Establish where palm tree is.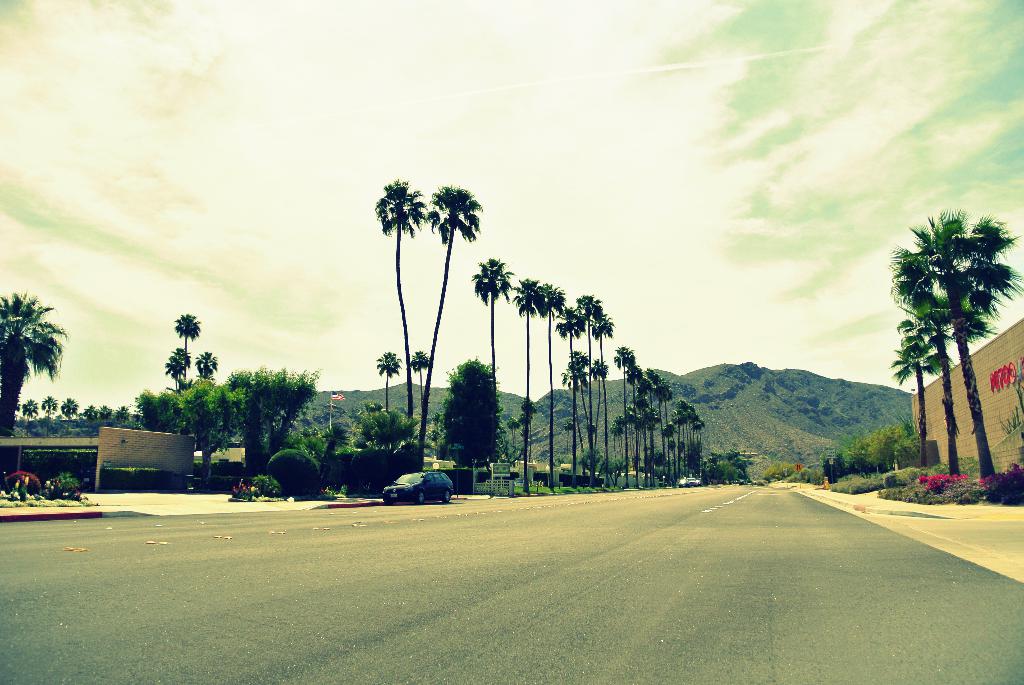
Established at x1=409, y1=346, x2=436, y2=415.
